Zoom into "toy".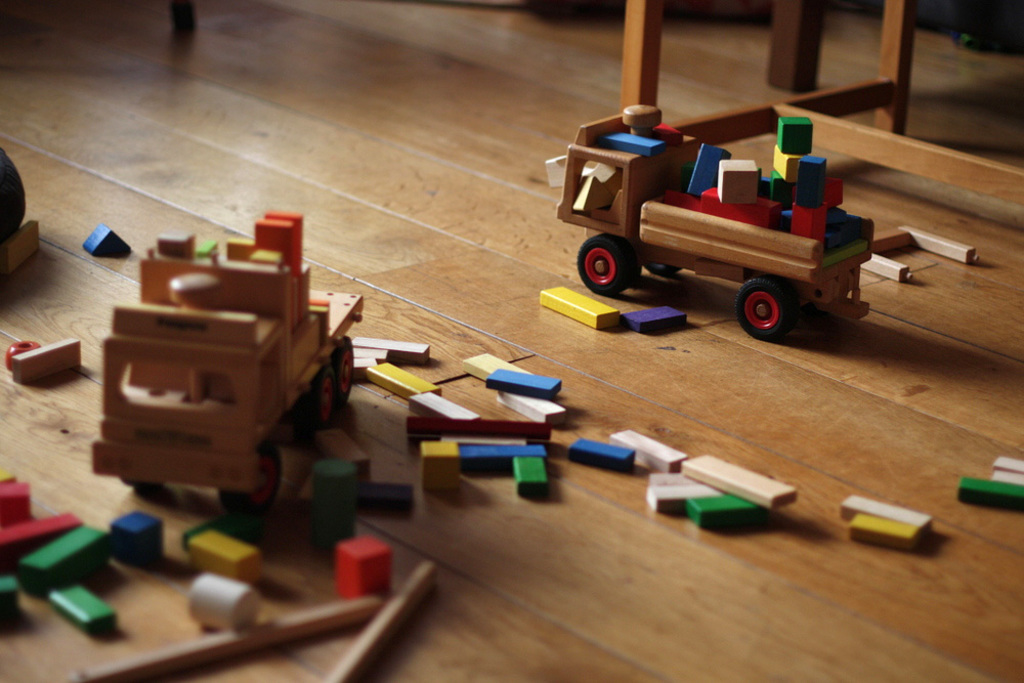
Zoom target: rect(864, 220, 975, 279).
